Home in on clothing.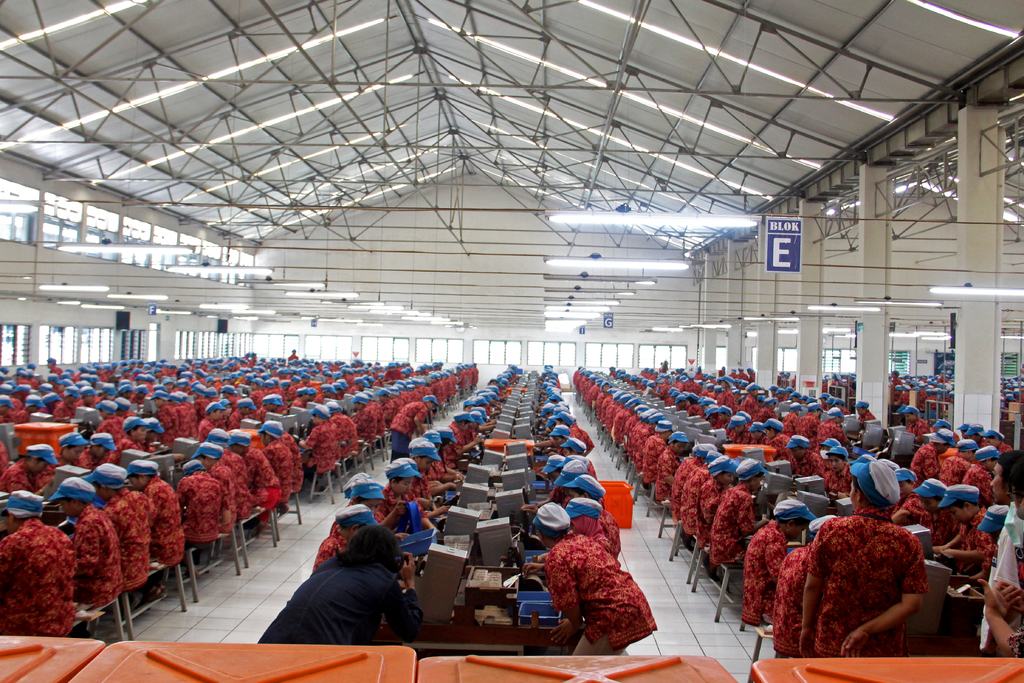
Homed in at bbox=(0, 516, 76, 638).
